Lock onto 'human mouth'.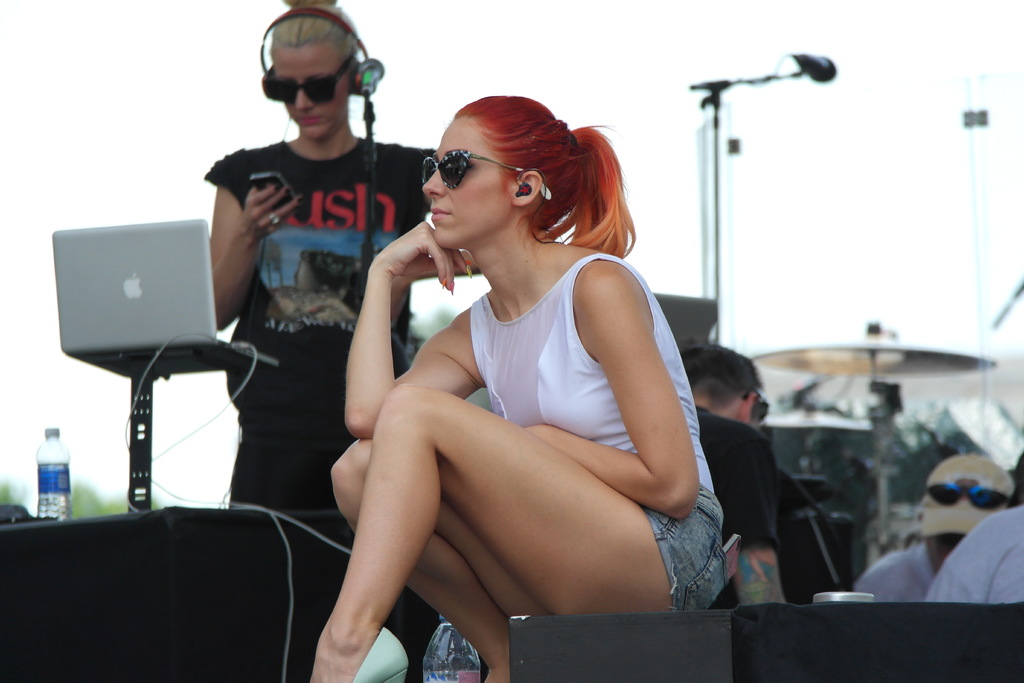
Locked: (424, 200, 454, 222).
